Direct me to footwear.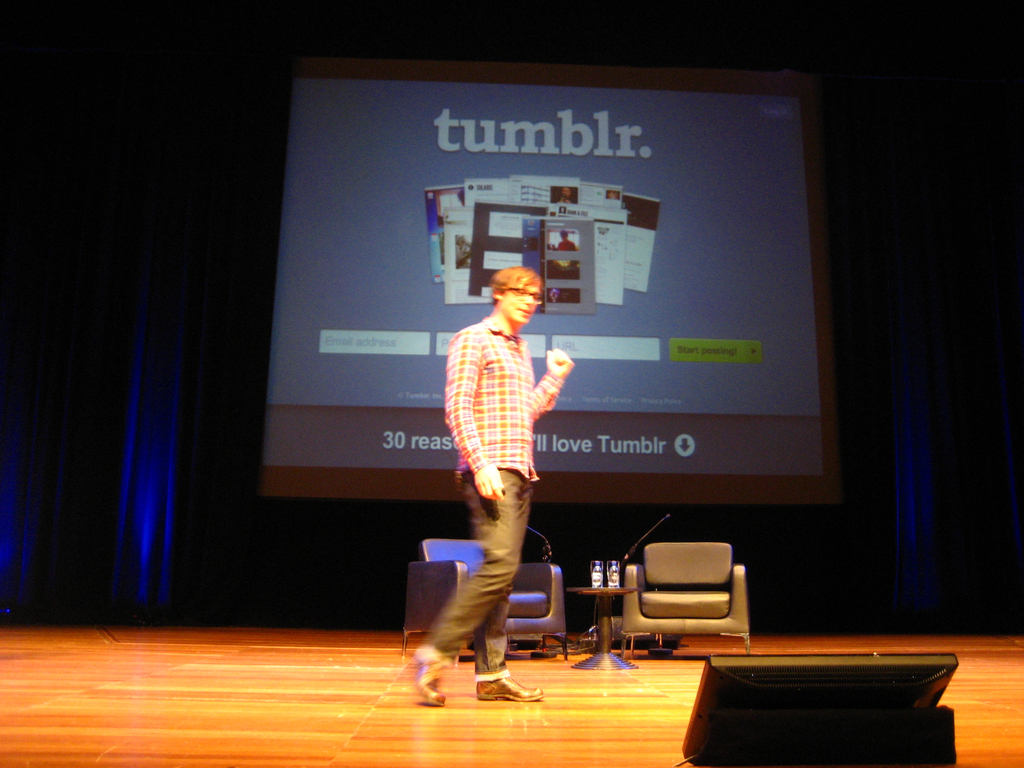
Direction: (x1=476, y1=676, x2=543, y2=701).
